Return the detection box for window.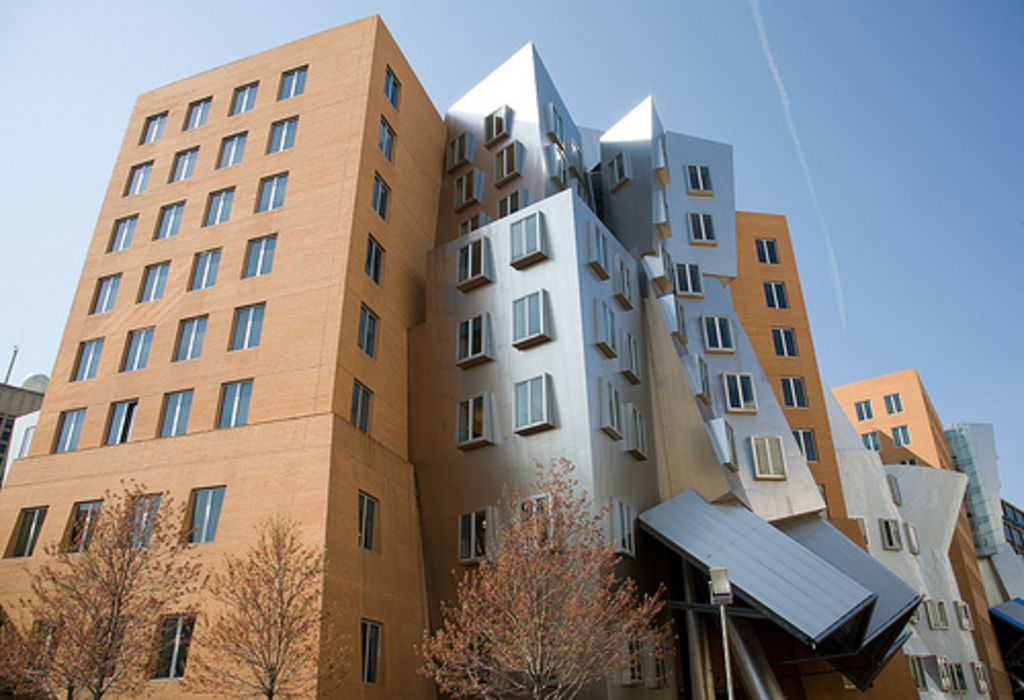
[x1=958, y1=600, x2=971, y2=632].
